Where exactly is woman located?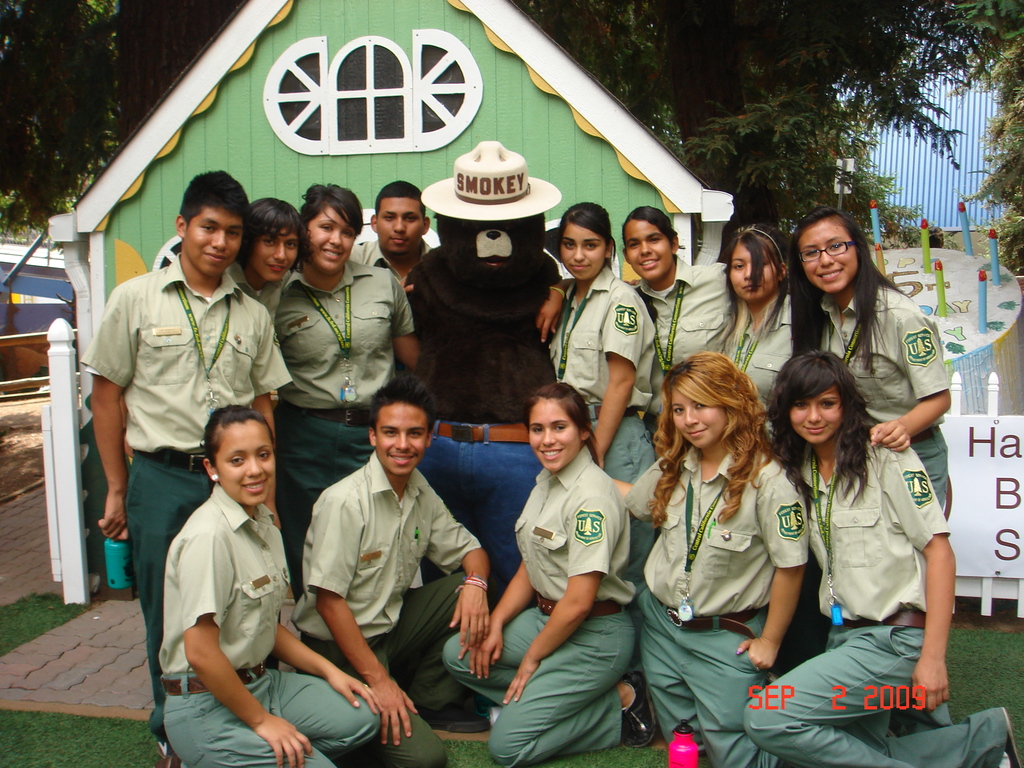
Its bounding box is region(546, 197, 662, 586).
